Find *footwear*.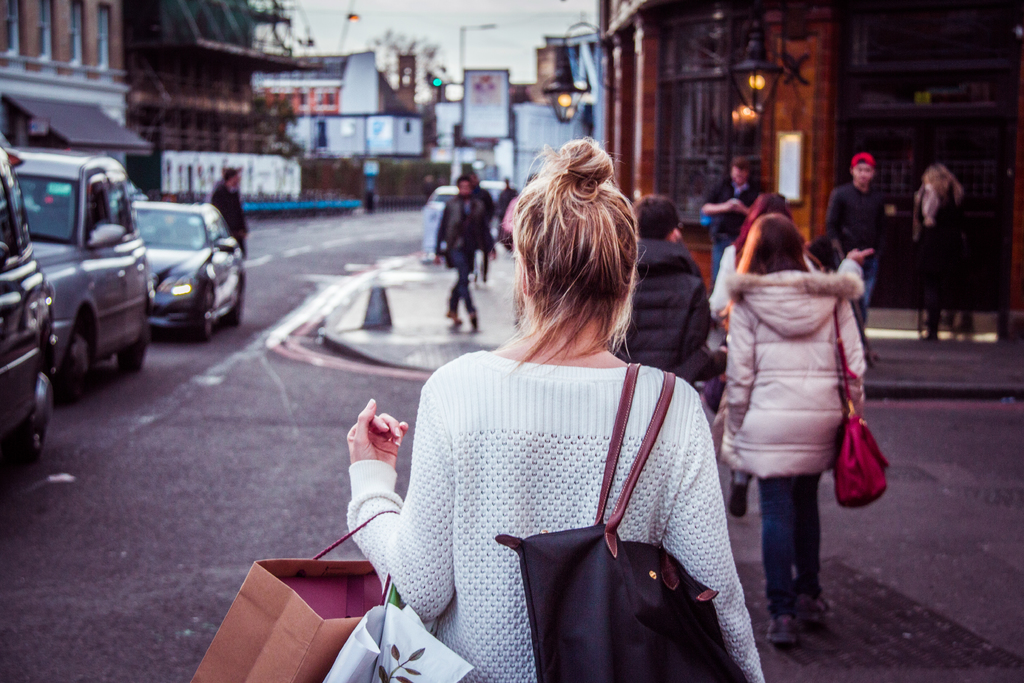
(x1=729, y1=483, x2=749, y2=517).
